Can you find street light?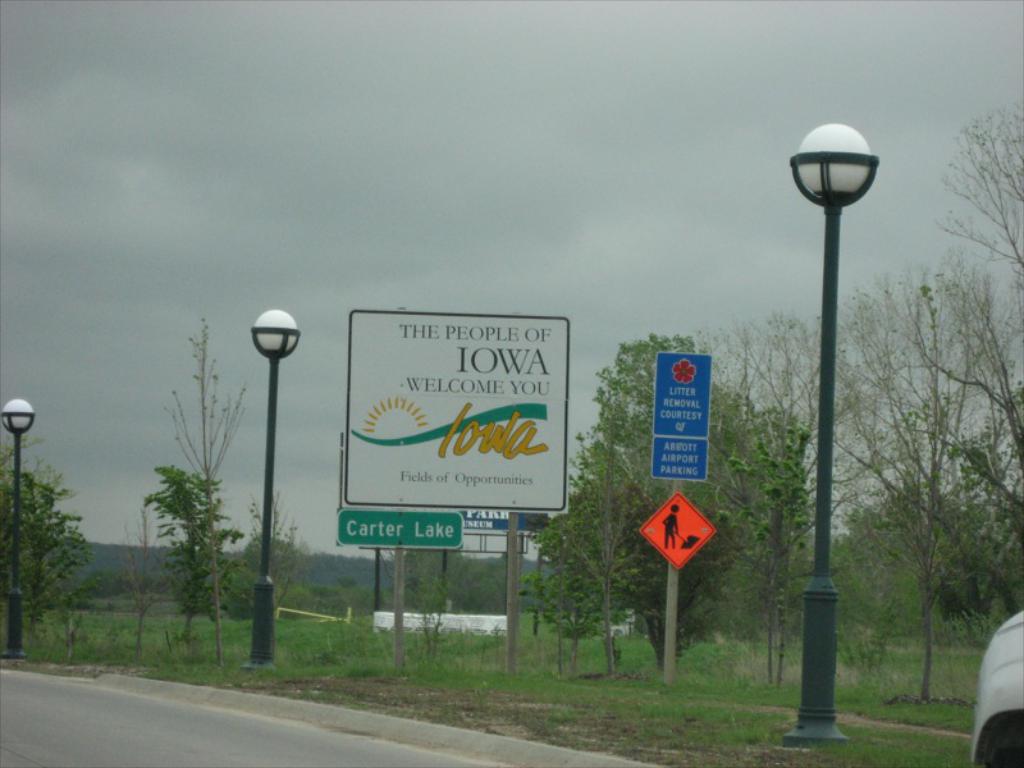
Yes, bounding box: (246,307,302,676).
